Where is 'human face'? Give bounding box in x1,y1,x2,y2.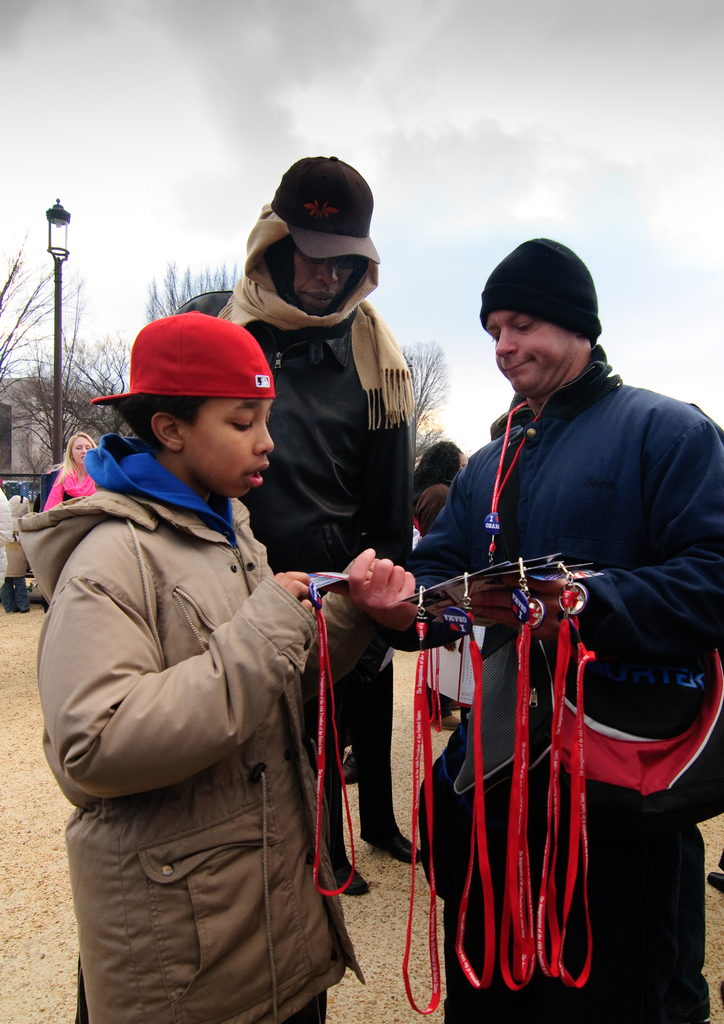
66,430,93,465.
